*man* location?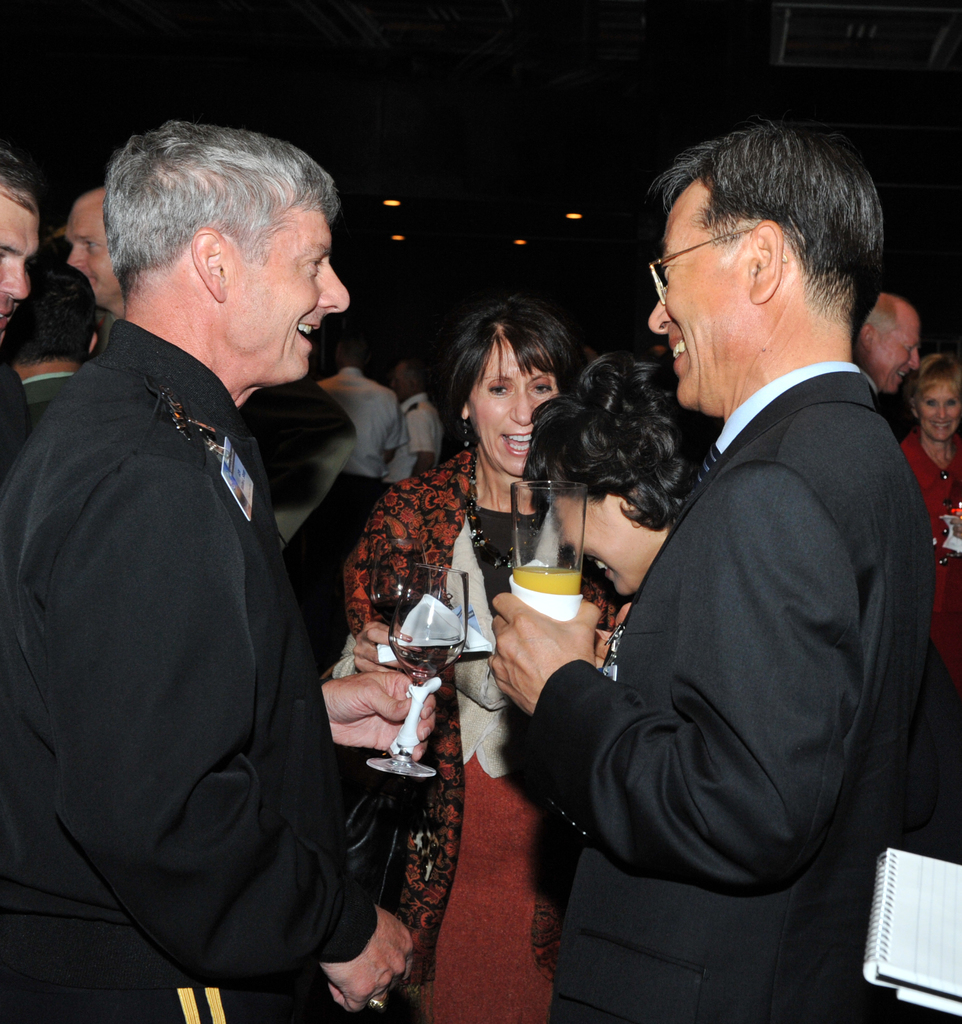
(x1=293, y1=337, x2=402, y2=645)
